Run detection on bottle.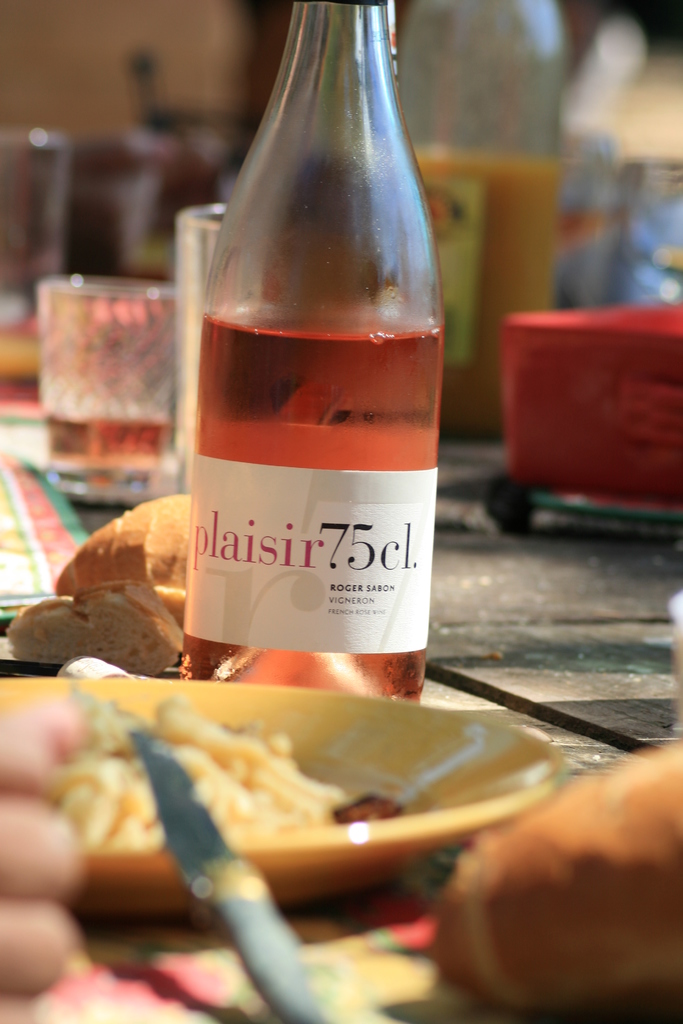
Result: (188, 6, 452, 716).
